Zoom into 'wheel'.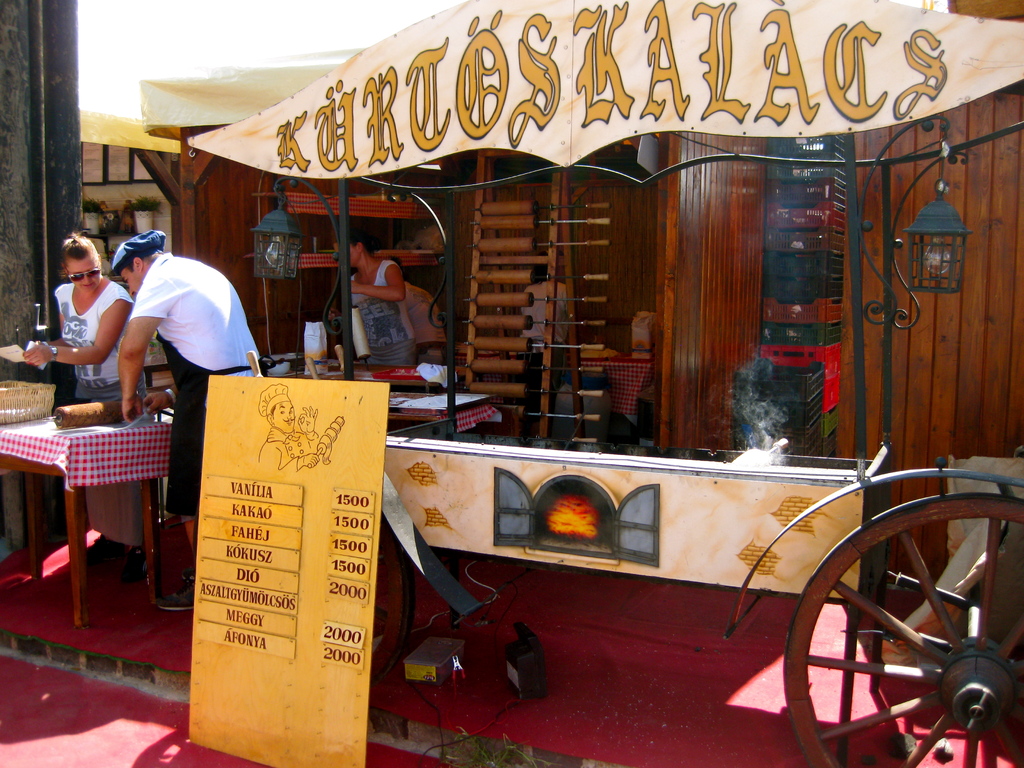
Zoom target: <box>782,492,1023,767</box>.
